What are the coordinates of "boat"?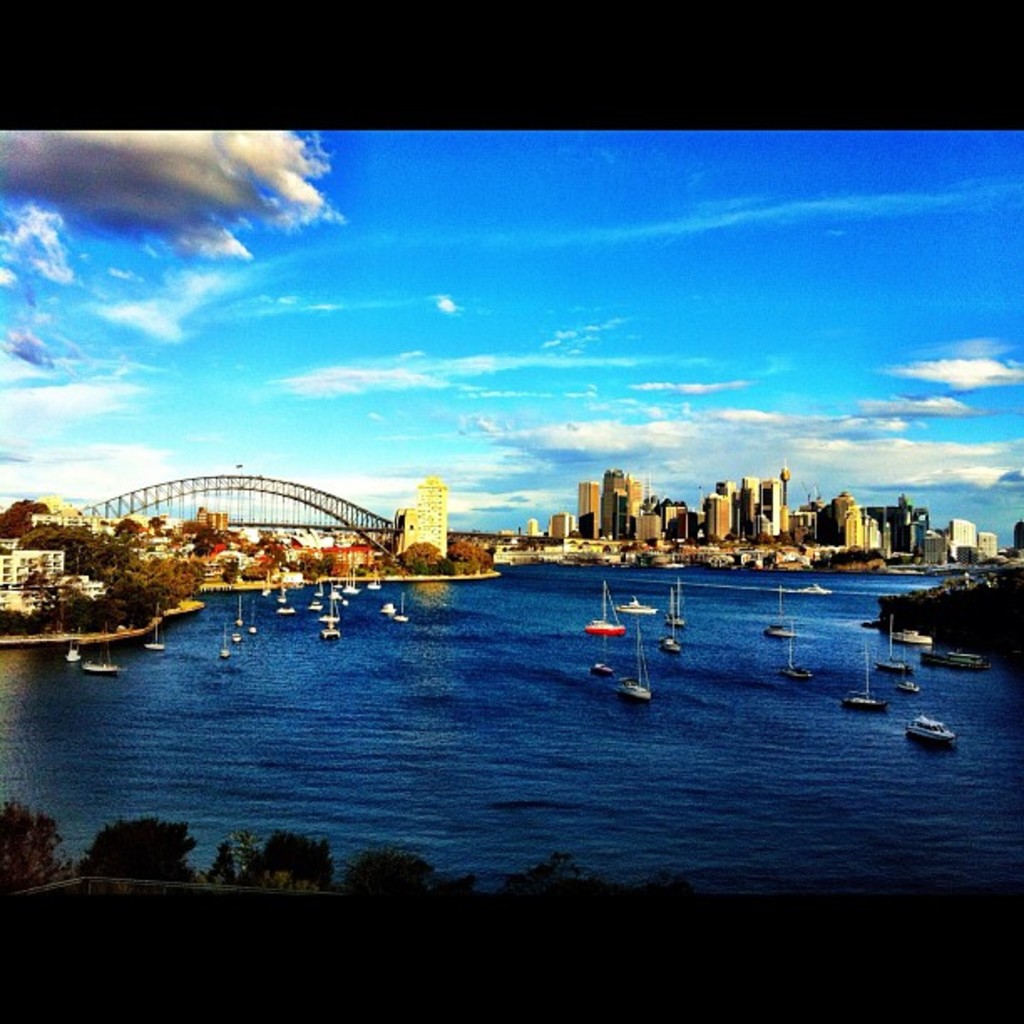
rect(621, 629, 648, 703).
